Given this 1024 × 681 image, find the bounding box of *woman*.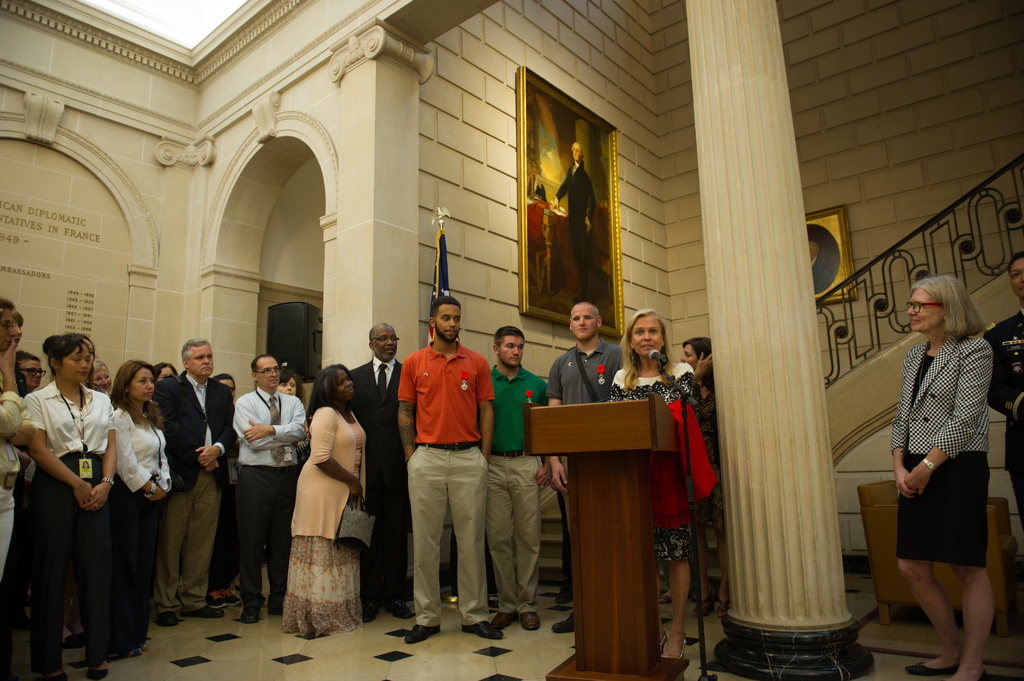
607,311,734,661.
